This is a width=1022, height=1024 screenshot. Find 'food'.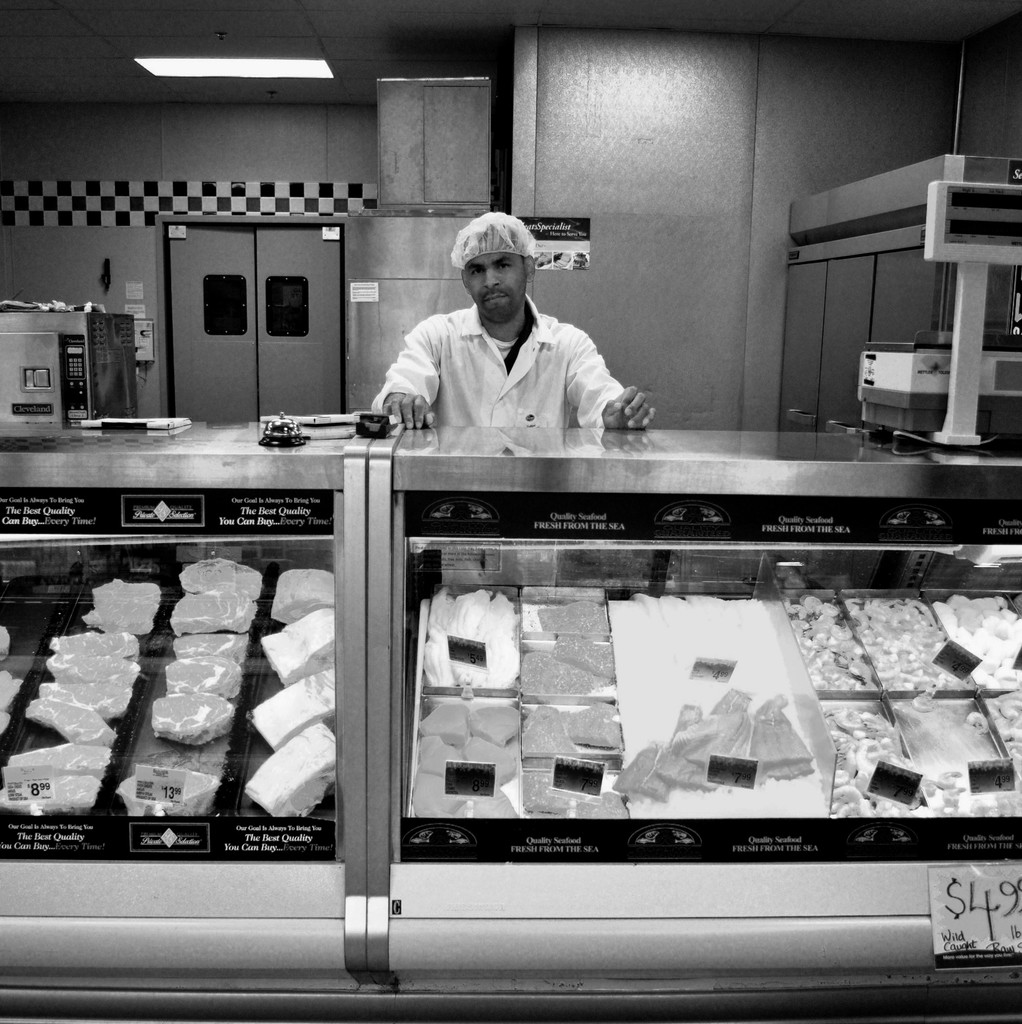
Bounding box: (x1=523, y1=650, x2=596, y2=695).
